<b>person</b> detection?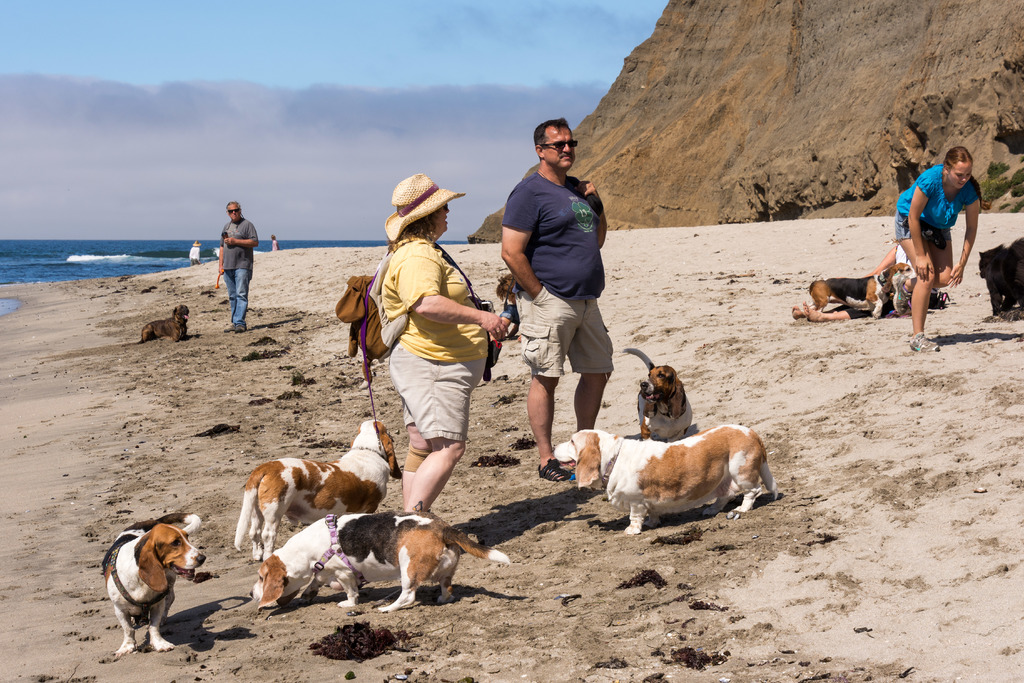
x1=184 y1=237 x2=199 y2=263
